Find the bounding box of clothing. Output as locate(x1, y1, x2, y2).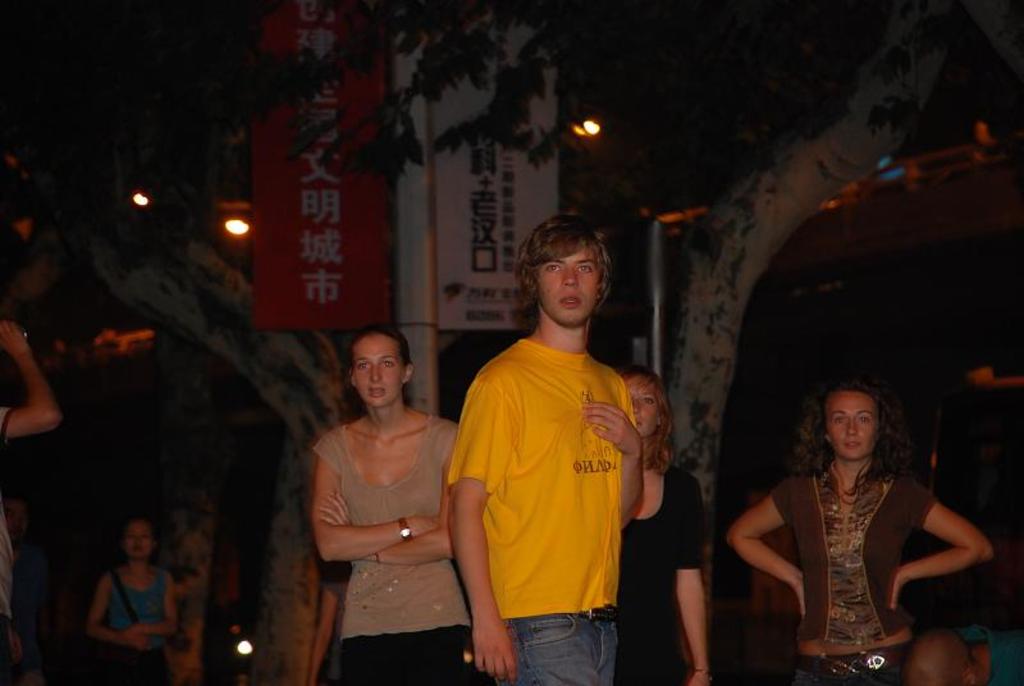
locate(101, 561, 172, 682).
